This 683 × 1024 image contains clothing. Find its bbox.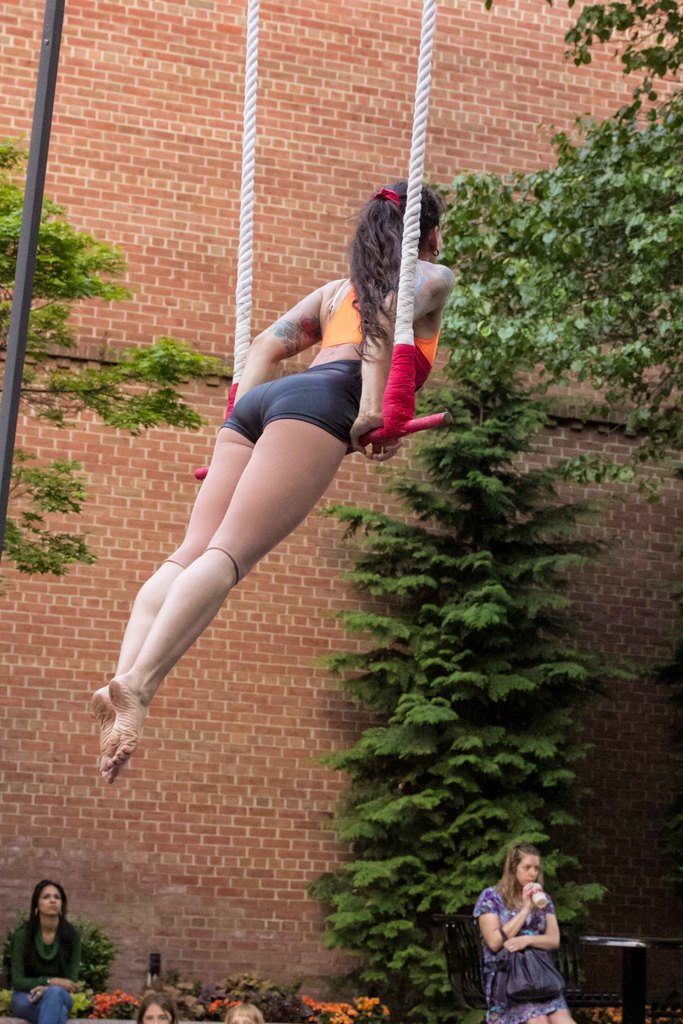
Rect(6, 921, 83, 1023).
